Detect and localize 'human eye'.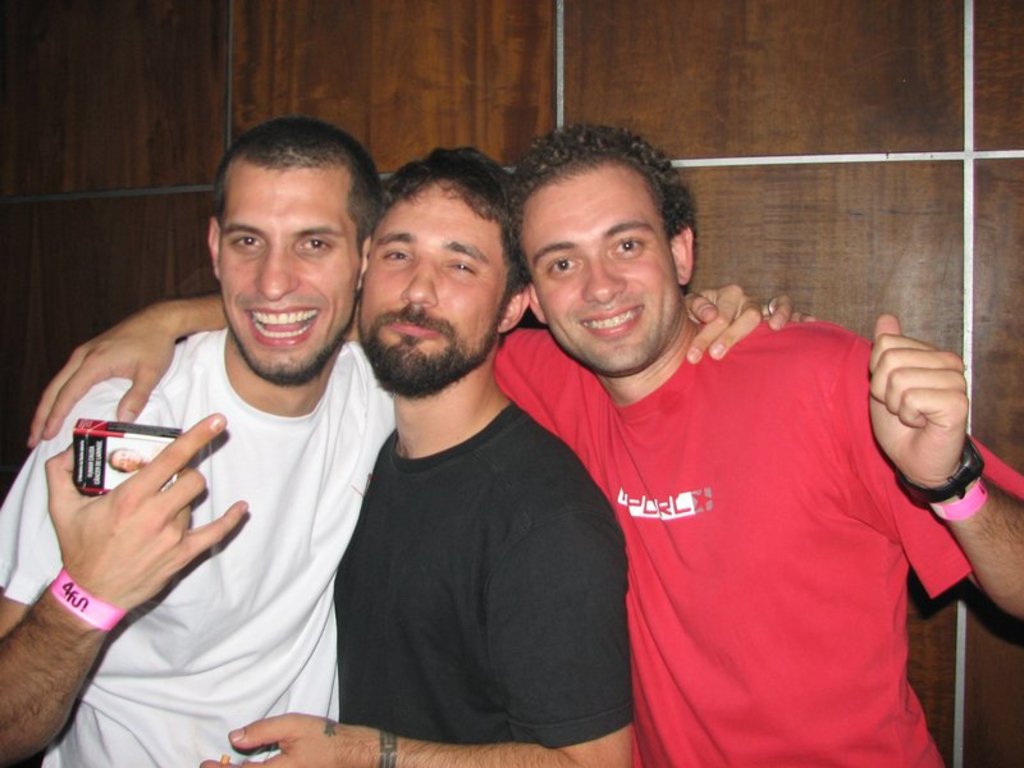
Localized at 440 253 483 275.
